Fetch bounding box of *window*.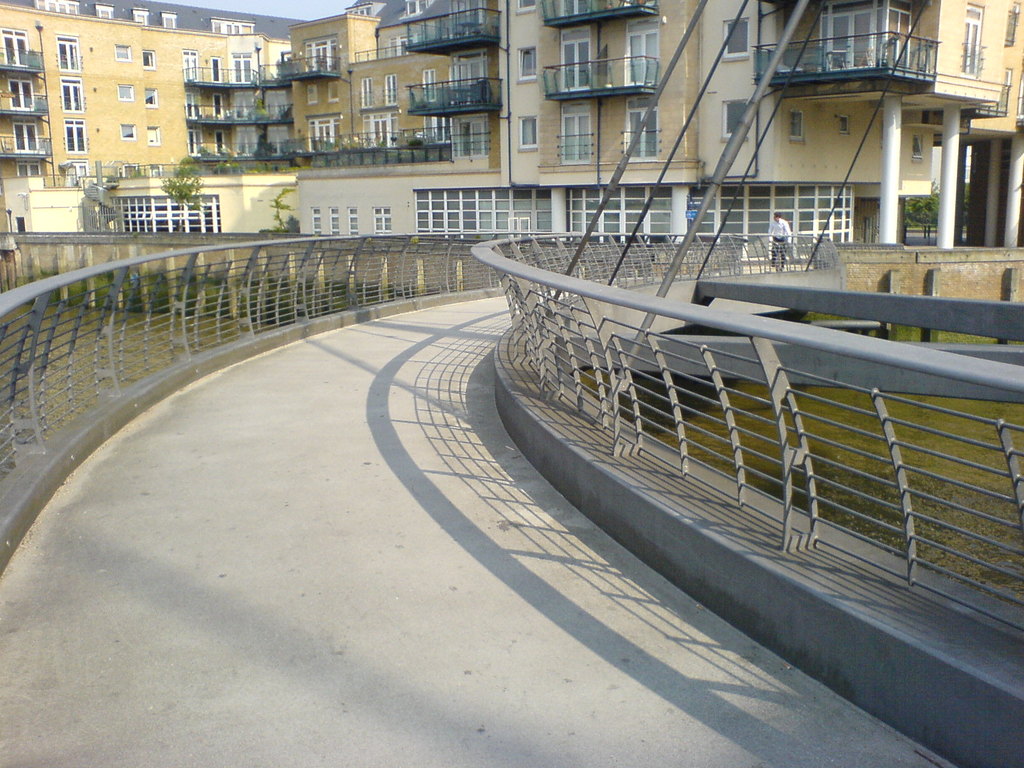
Bbox: locate(120, 122, 134, 141).
